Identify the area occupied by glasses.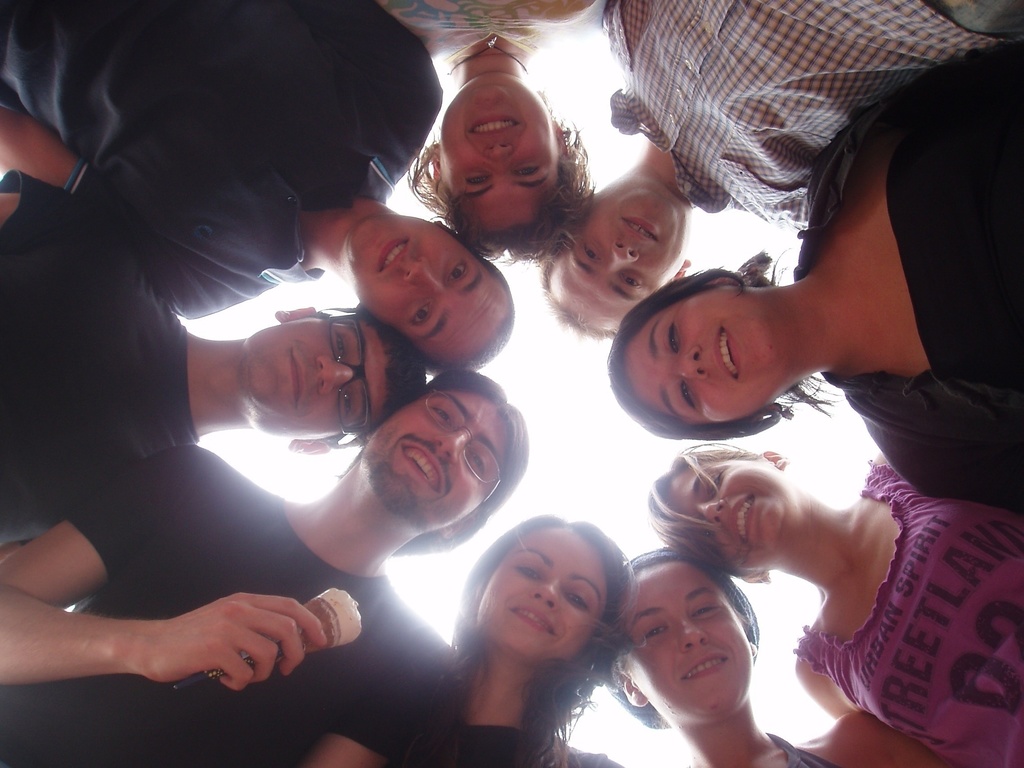
Area: bbox=[316, 305, 370, 430].
